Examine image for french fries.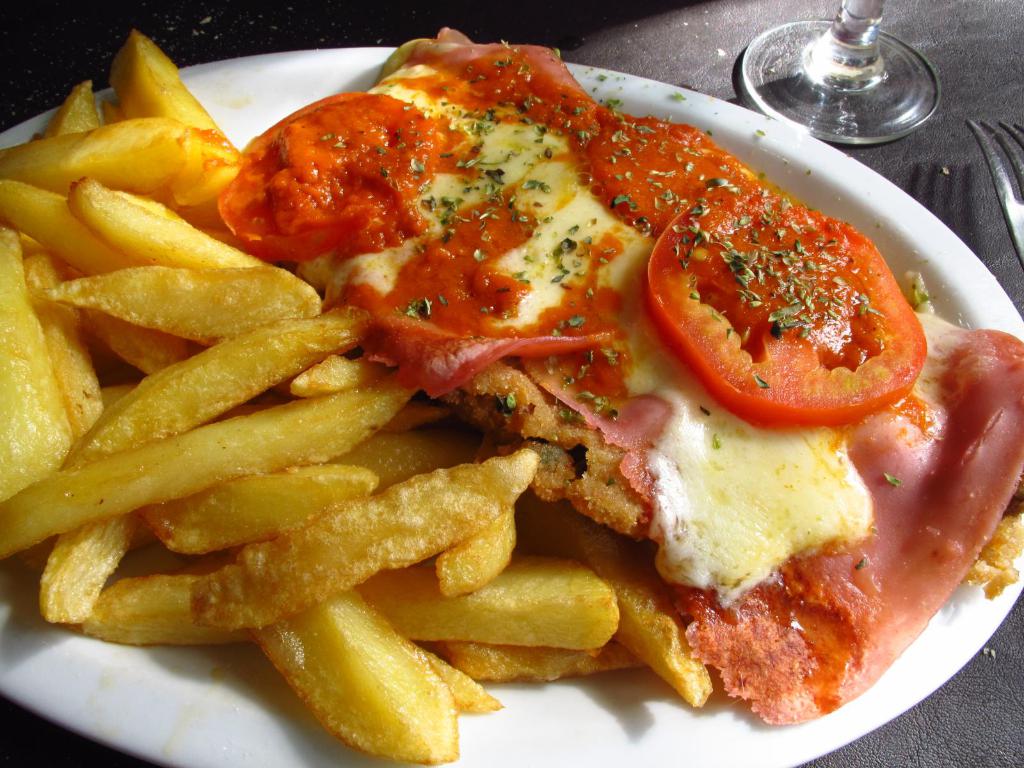
Examination result: {"x1": 67, "y1": 173, "x2": 284, "y2": 273}.
